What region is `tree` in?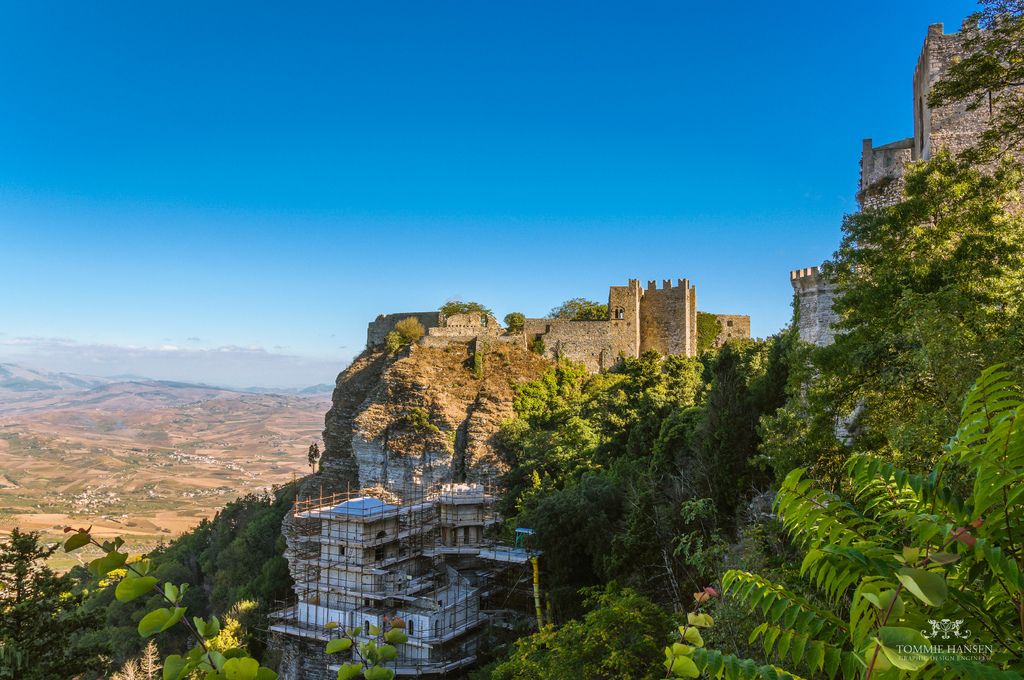
detection(749, 343, 856, 490).
